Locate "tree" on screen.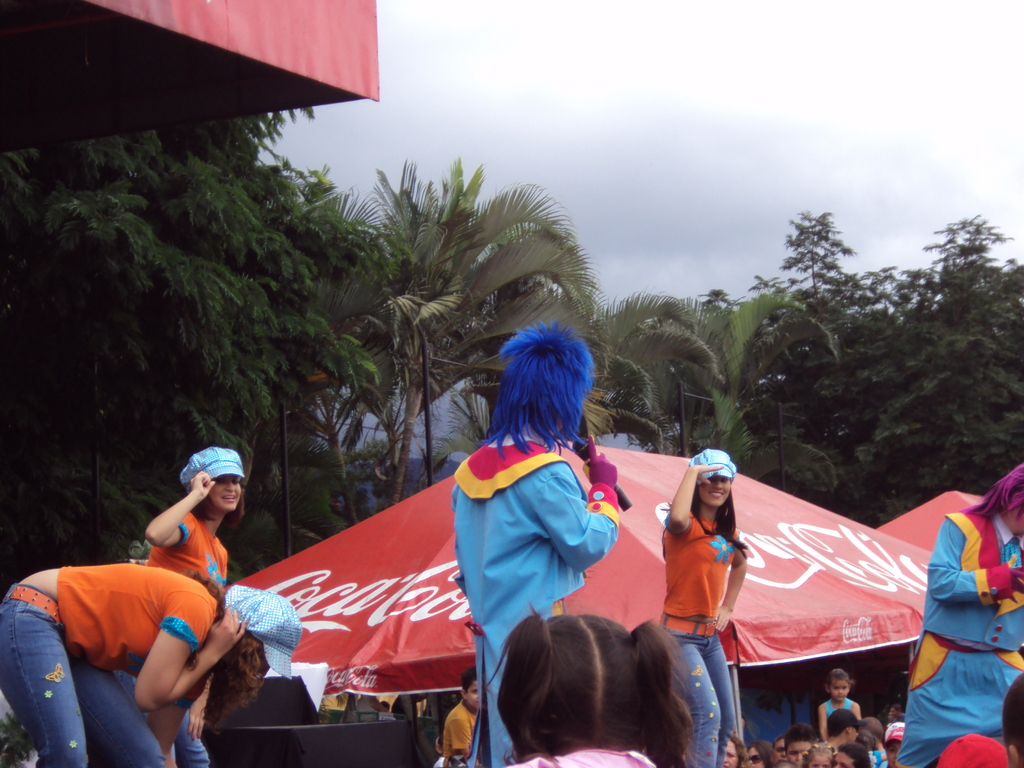
On screen at locate(269, 152, 623, 477).
